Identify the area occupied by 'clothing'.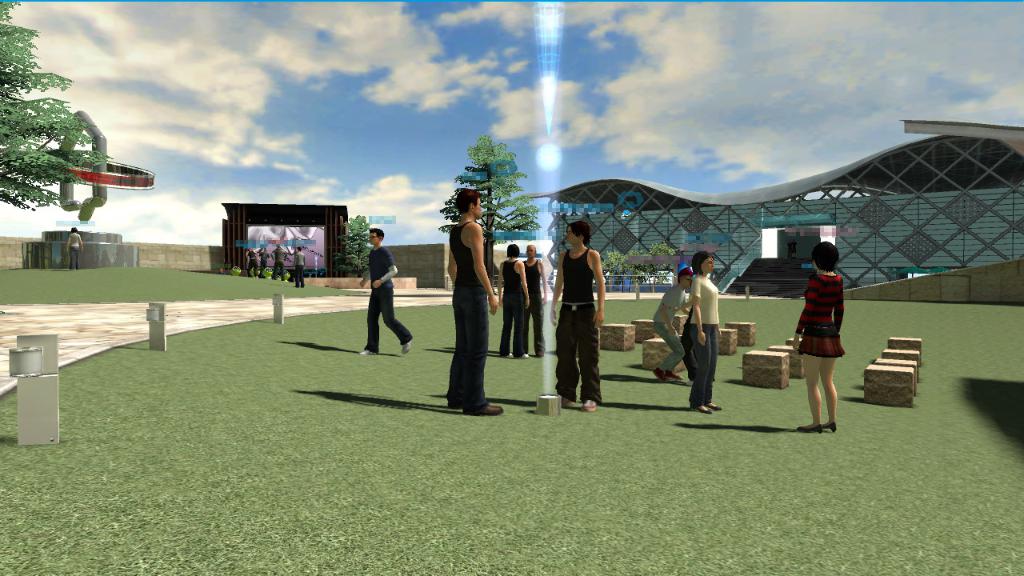
Area: <box>520,256,546,357</box>.
